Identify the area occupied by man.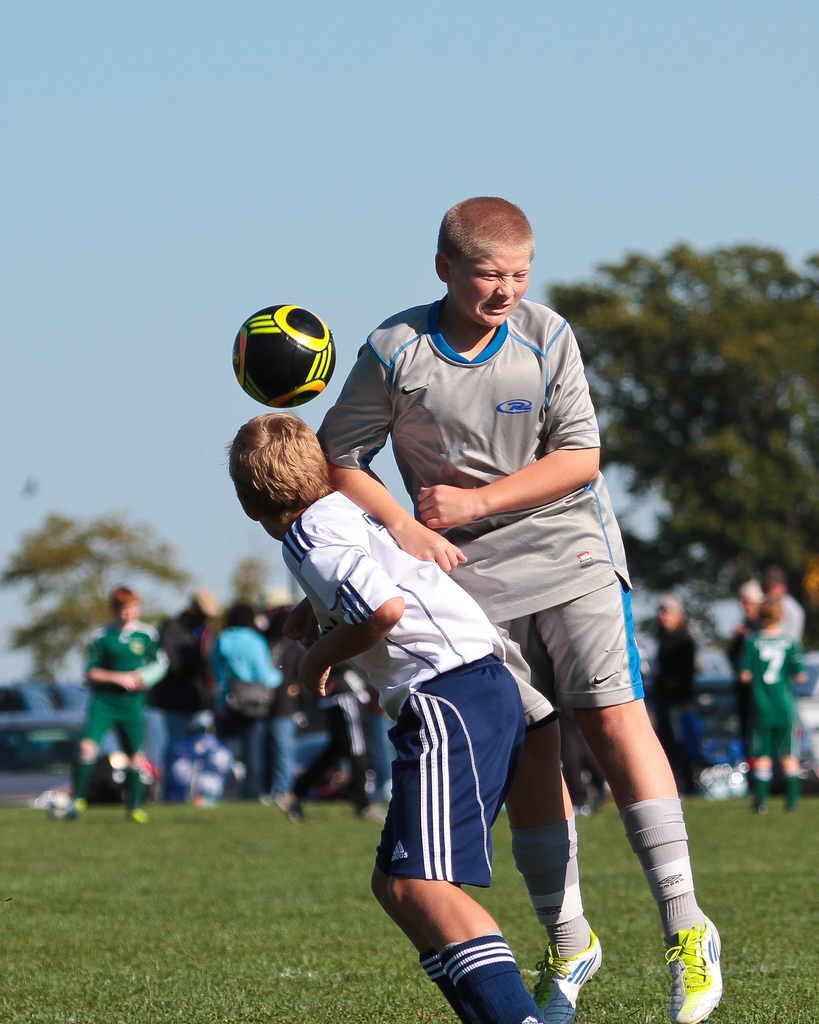
Area: l=60, t=574, r=166, b=842.
